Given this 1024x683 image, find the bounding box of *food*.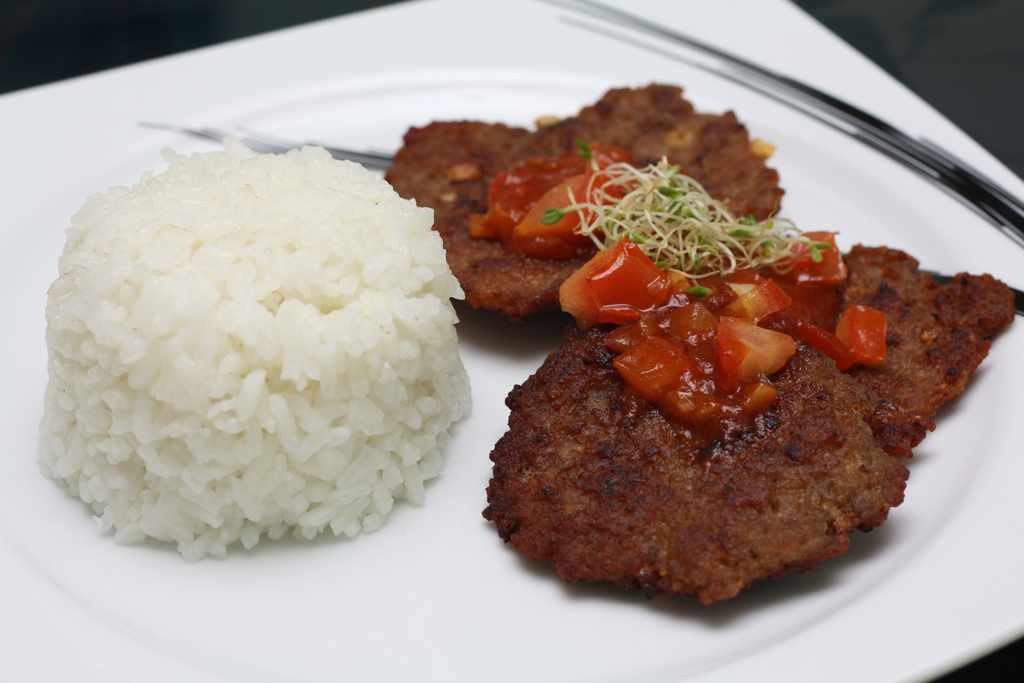
[left=378, top=75, right=1023, bottom=607].
